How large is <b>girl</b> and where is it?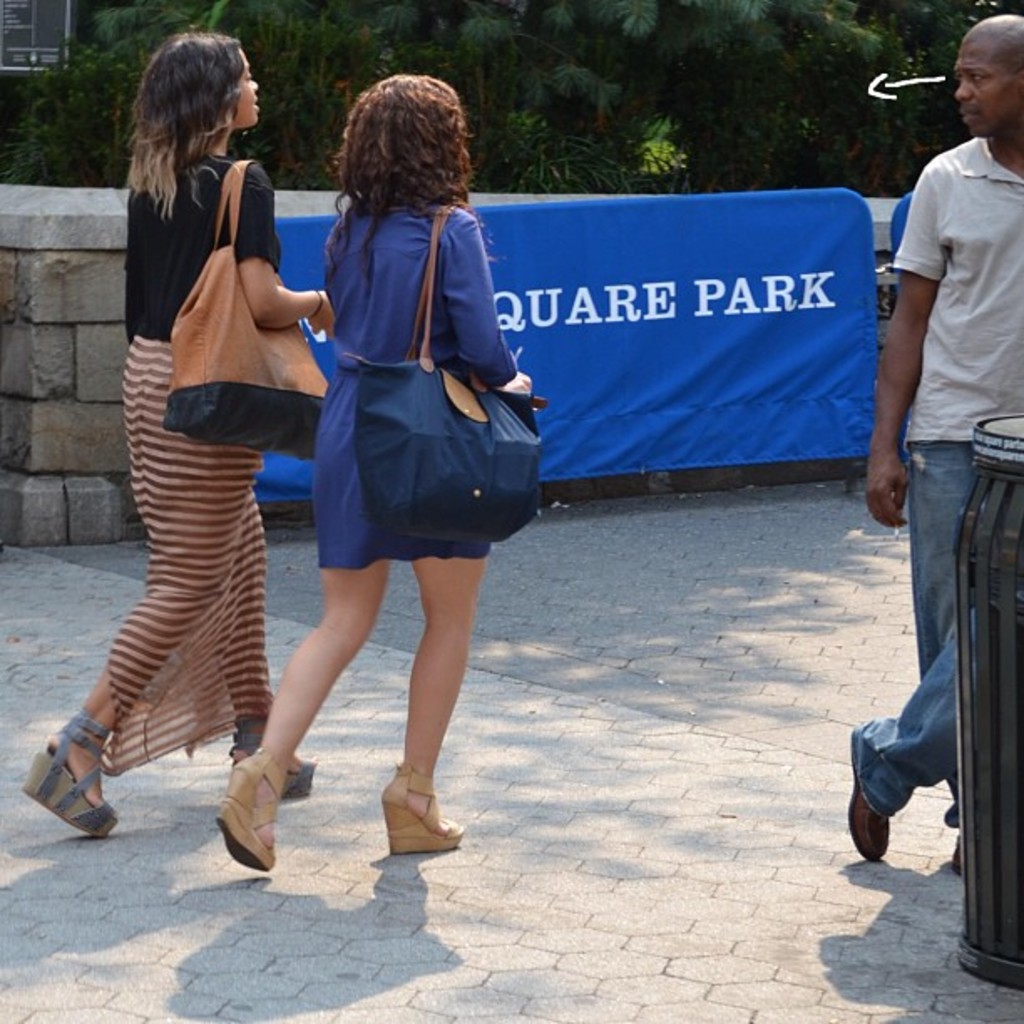
Bounding box: x1=221 y1=69 x2=527 y2=847.
